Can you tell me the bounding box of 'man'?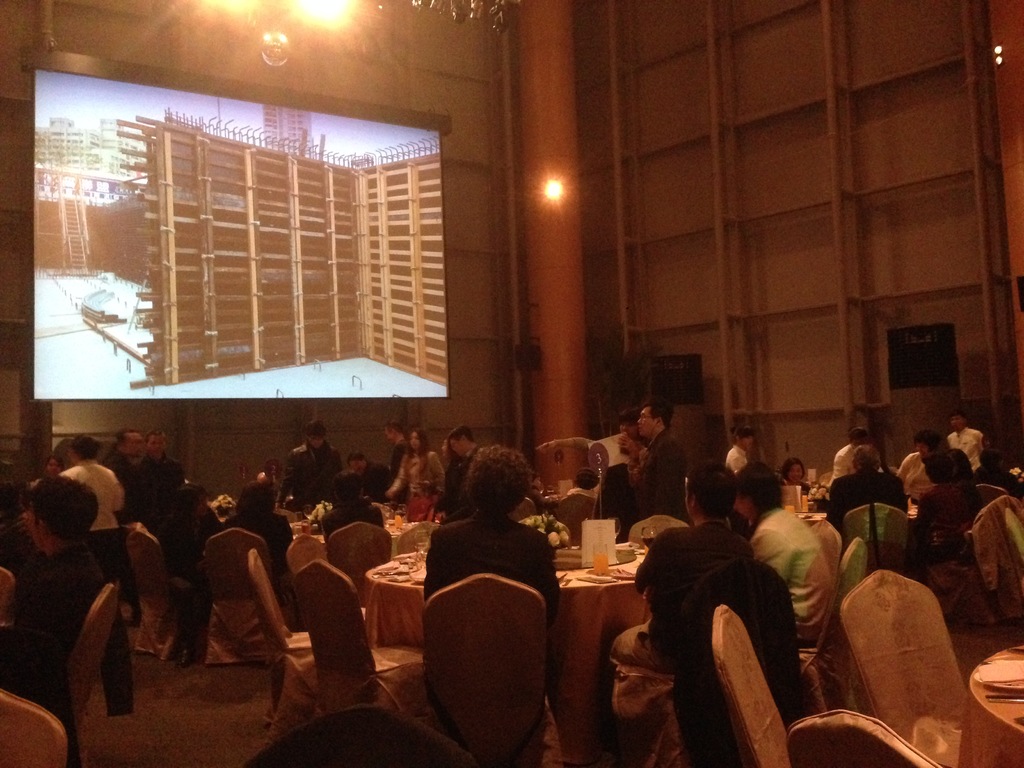
bbox=[0, 463, 35, 575].
